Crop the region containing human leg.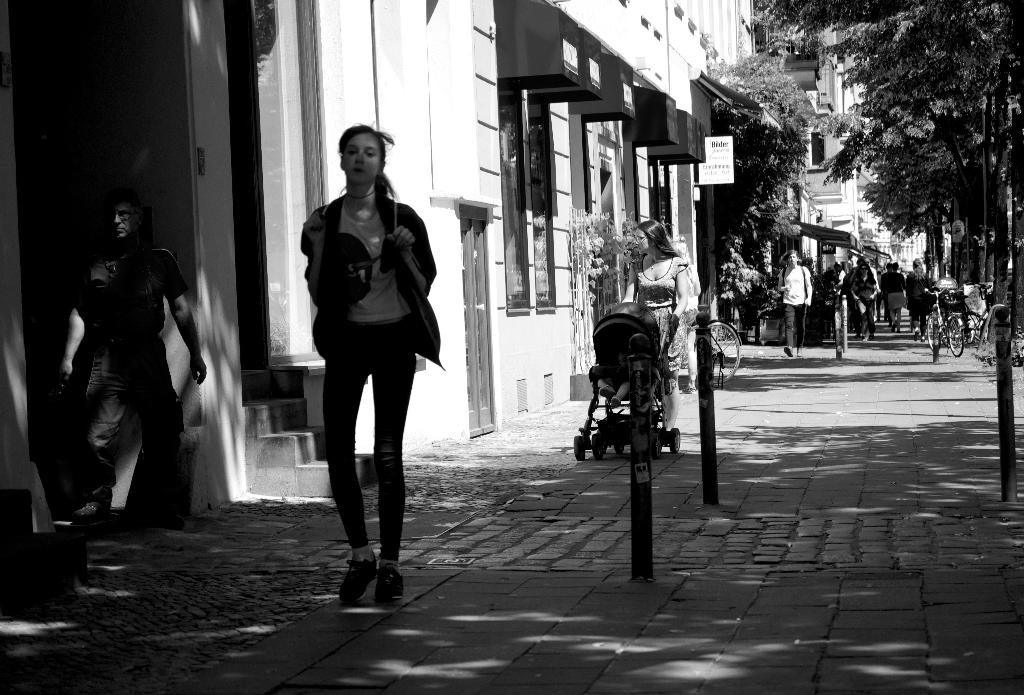
Crop region: {"x1": 127, "y1": 339, "x2": 190, "y2": 515}.
